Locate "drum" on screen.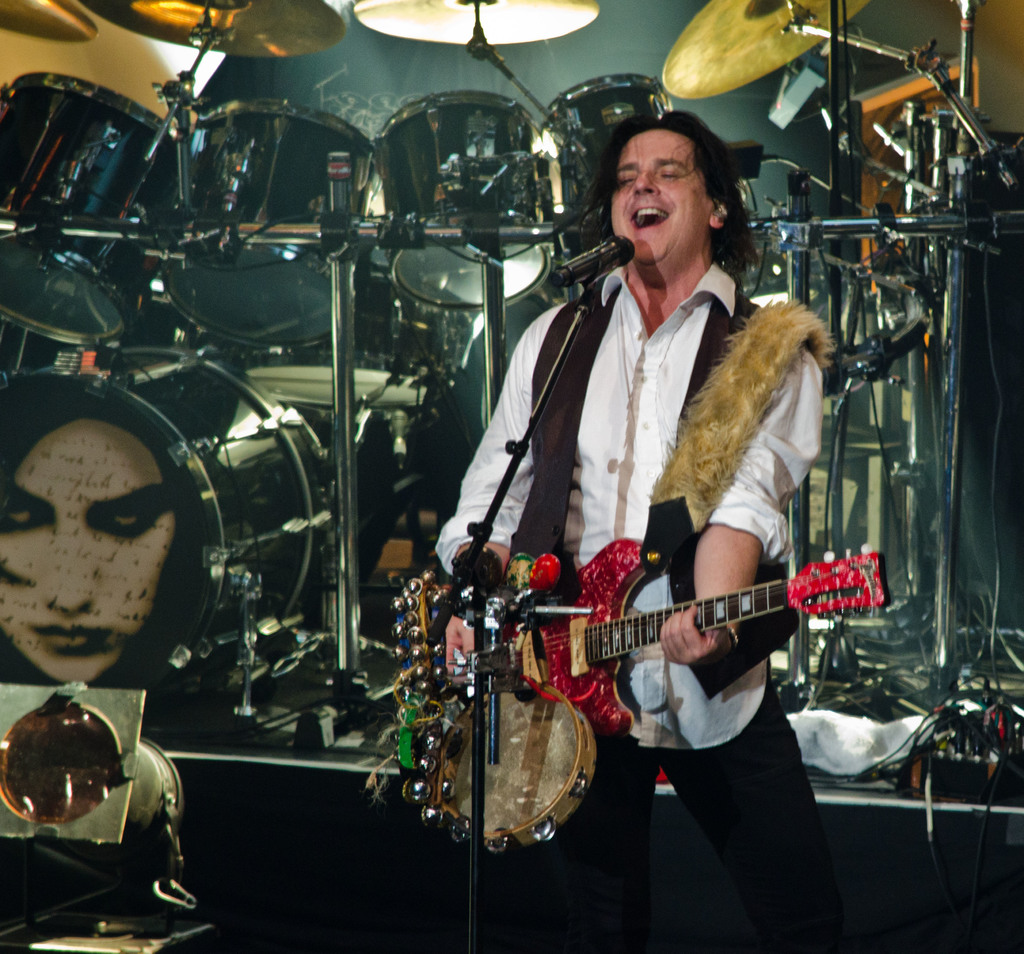
On screen at [1,75,177,340].
